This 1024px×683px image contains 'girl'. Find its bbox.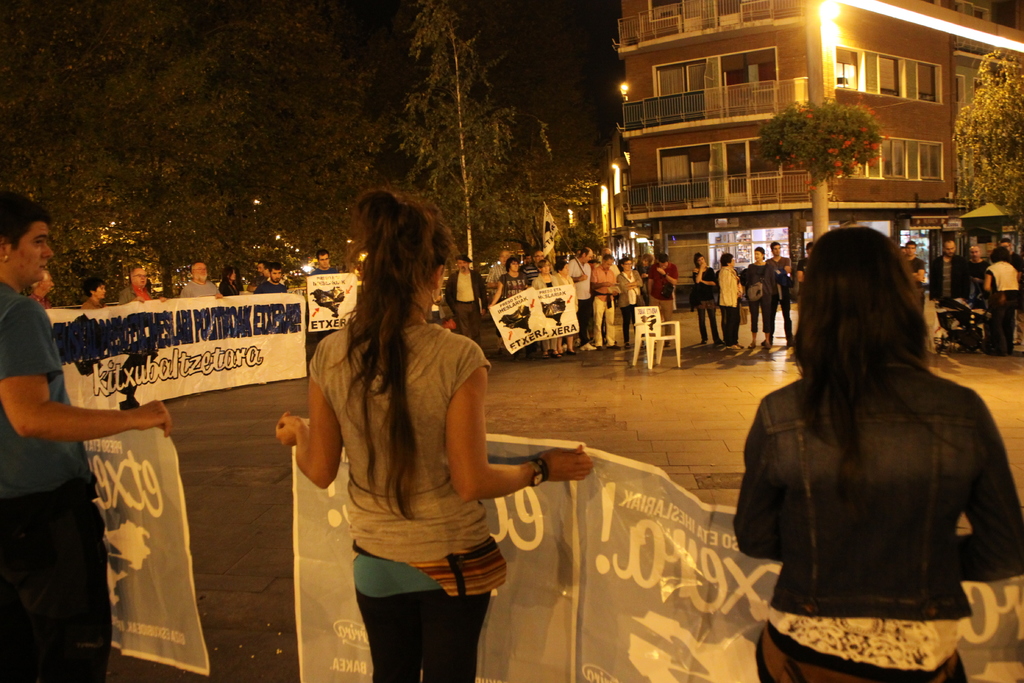
x1=726, y1=241, x2=776, y2=349.
